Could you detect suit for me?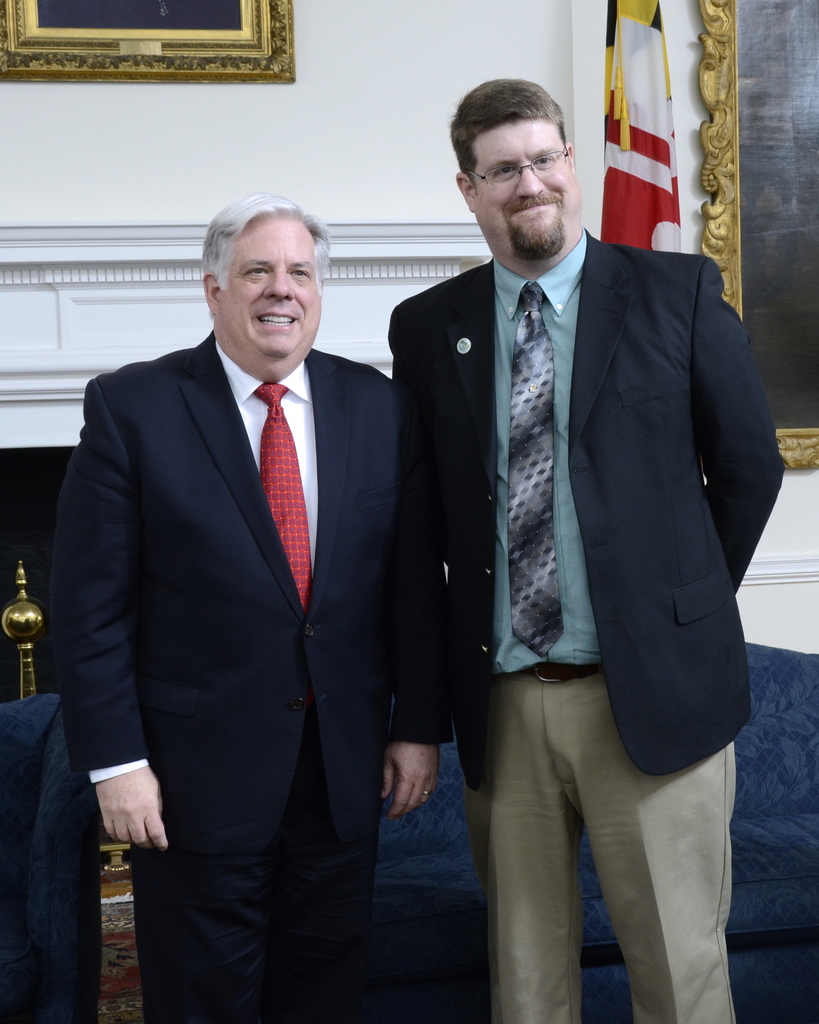
Detection result: 69/159/431/1018.
